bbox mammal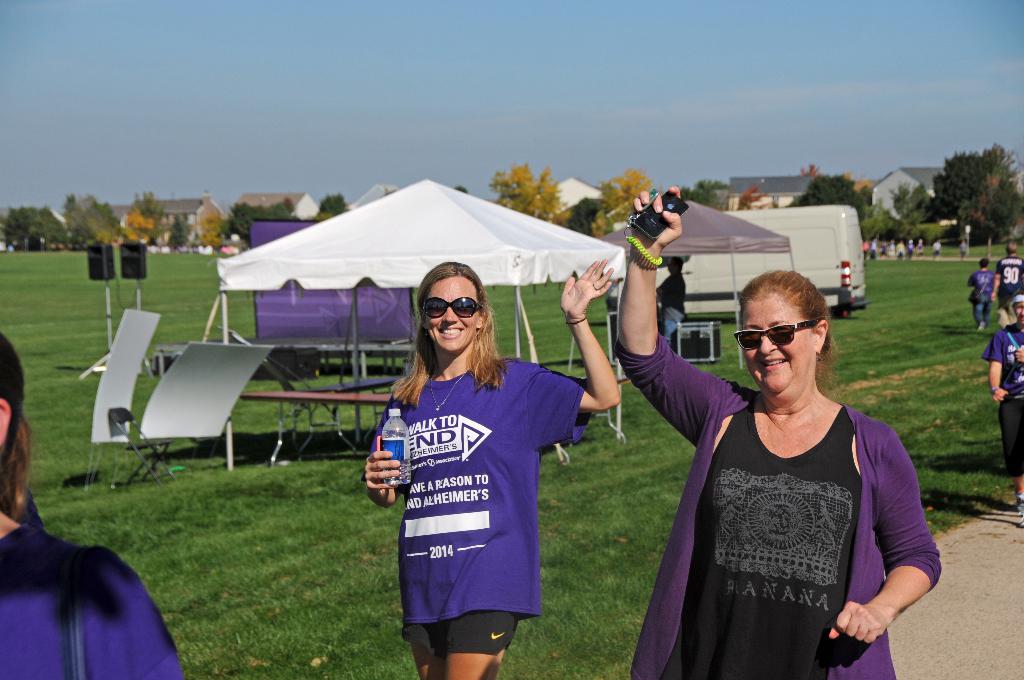
rect(655, 255, 691, 346)
